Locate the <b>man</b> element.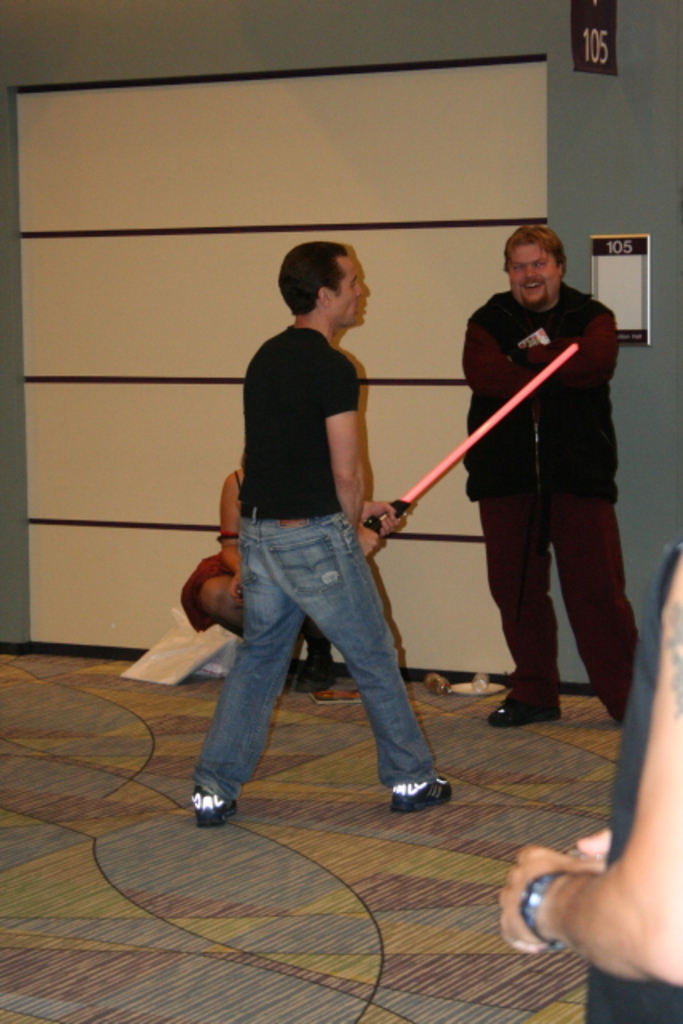
Element bbox: <bbox>189, 248, 425, 821</bbox>.
